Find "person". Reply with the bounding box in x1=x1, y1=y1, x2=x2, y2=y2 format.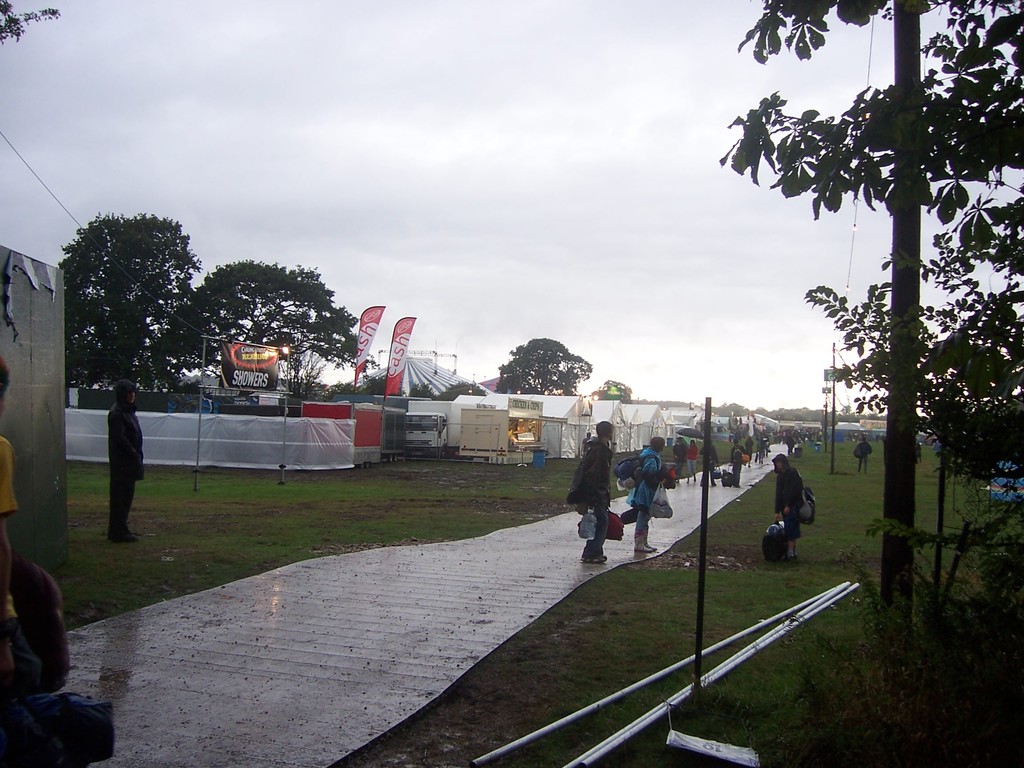
x1=771, y1=452, x2=820, y2=580.
